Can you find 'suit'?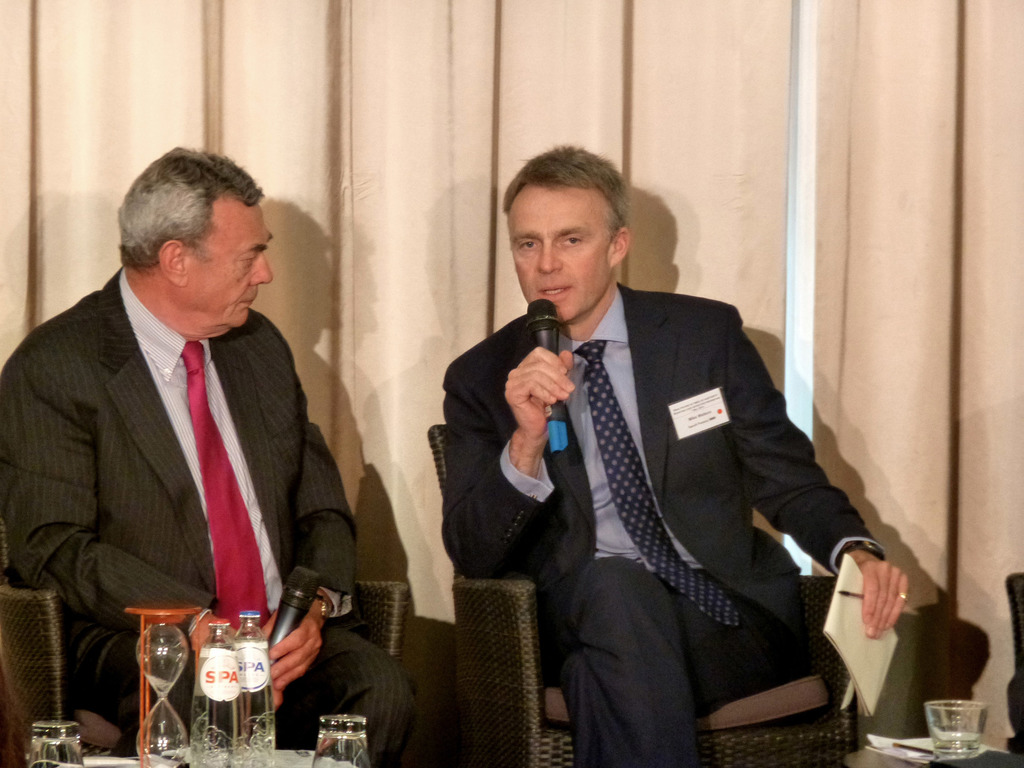
Yes, bounding box: {"x1": 0, "y1": 265, "x2": 417, "y2": 767}.
